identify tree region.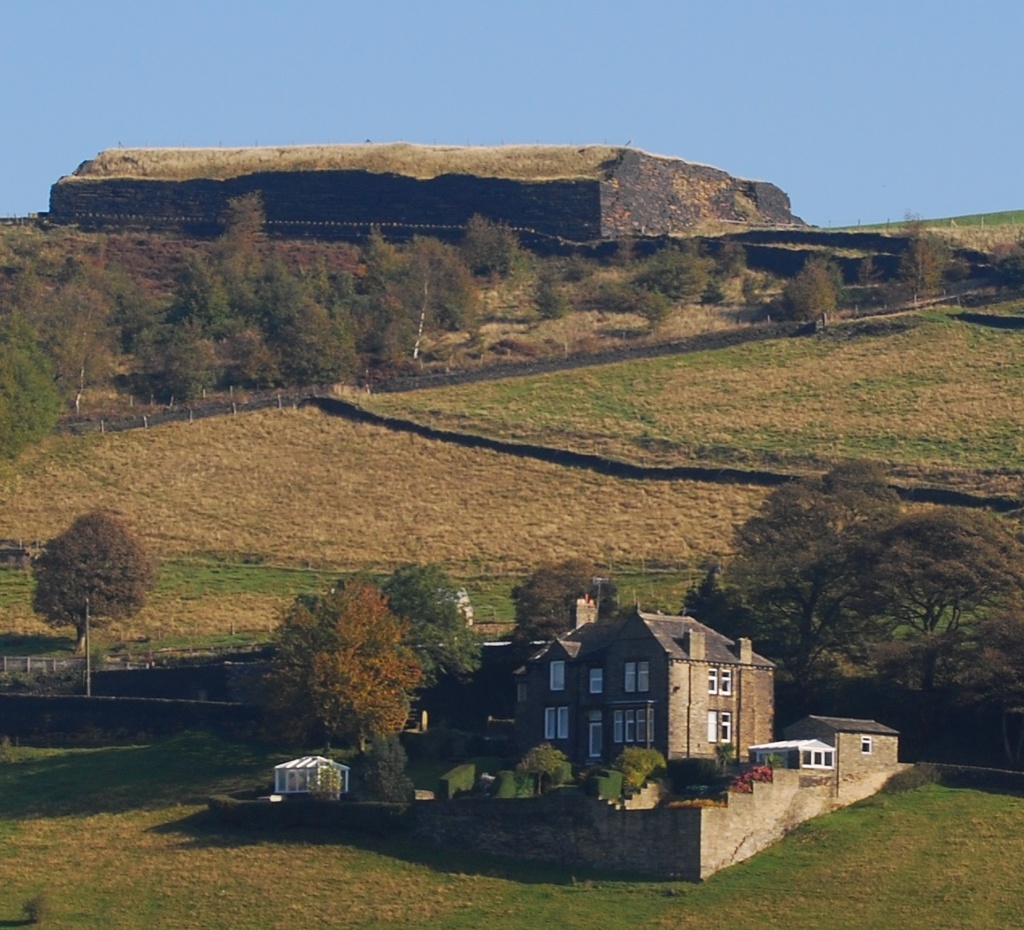
Region: bbox(895, 208, 949, 310).
